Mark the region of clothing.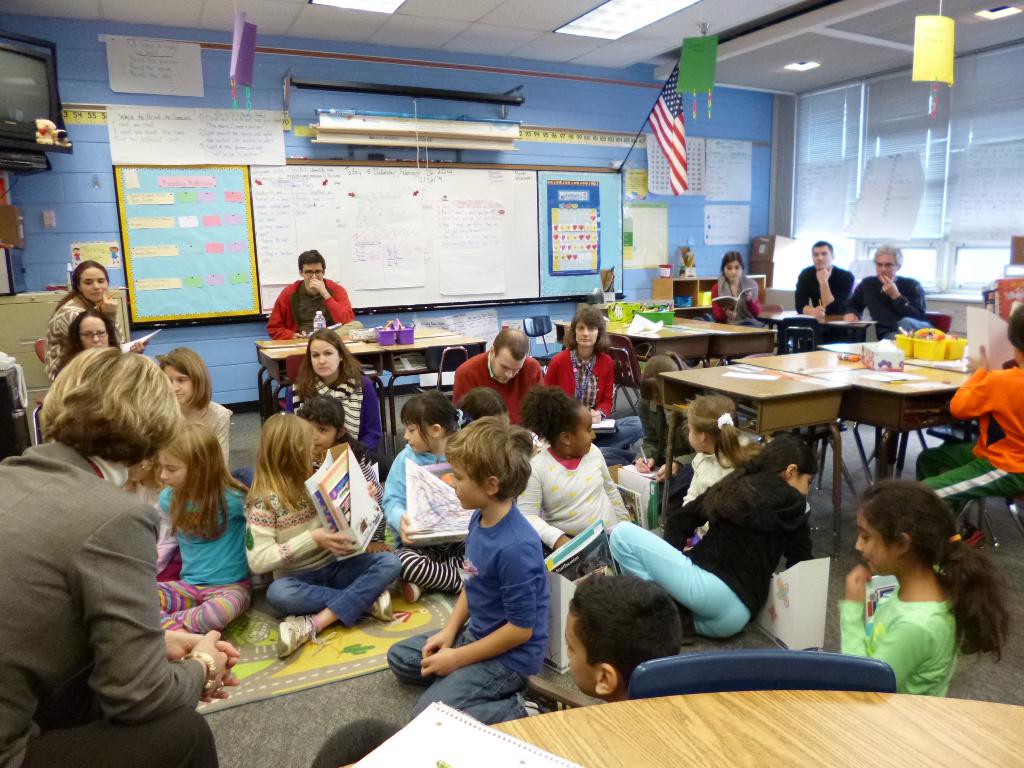
Region: <bbox>710, 266, 754, 327</bbox>.
